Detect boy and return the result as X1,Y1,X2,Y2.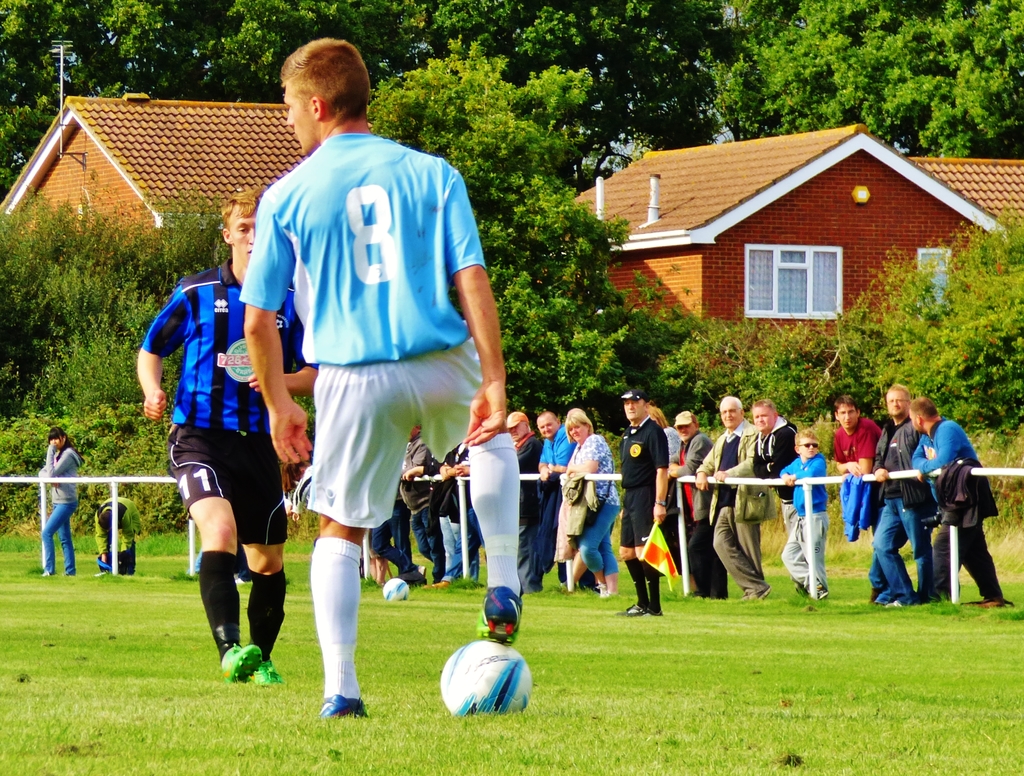
134,190,312,679.
